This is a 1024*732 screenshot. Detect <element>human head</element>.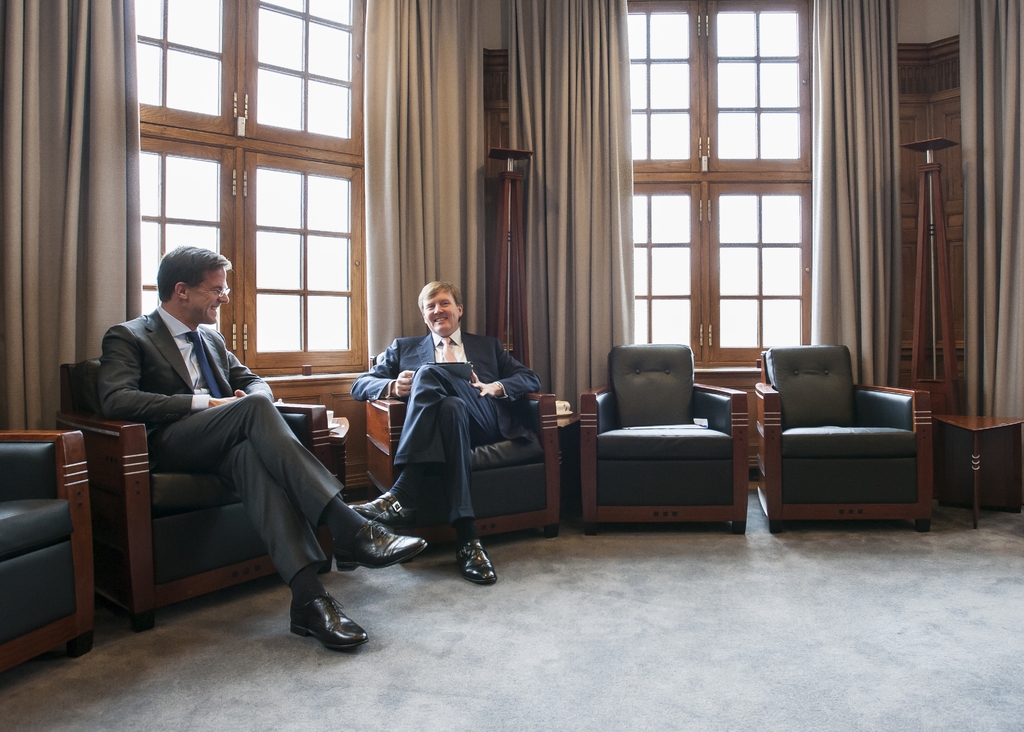
x1=148 y1=241 x2=231 y2=316.
